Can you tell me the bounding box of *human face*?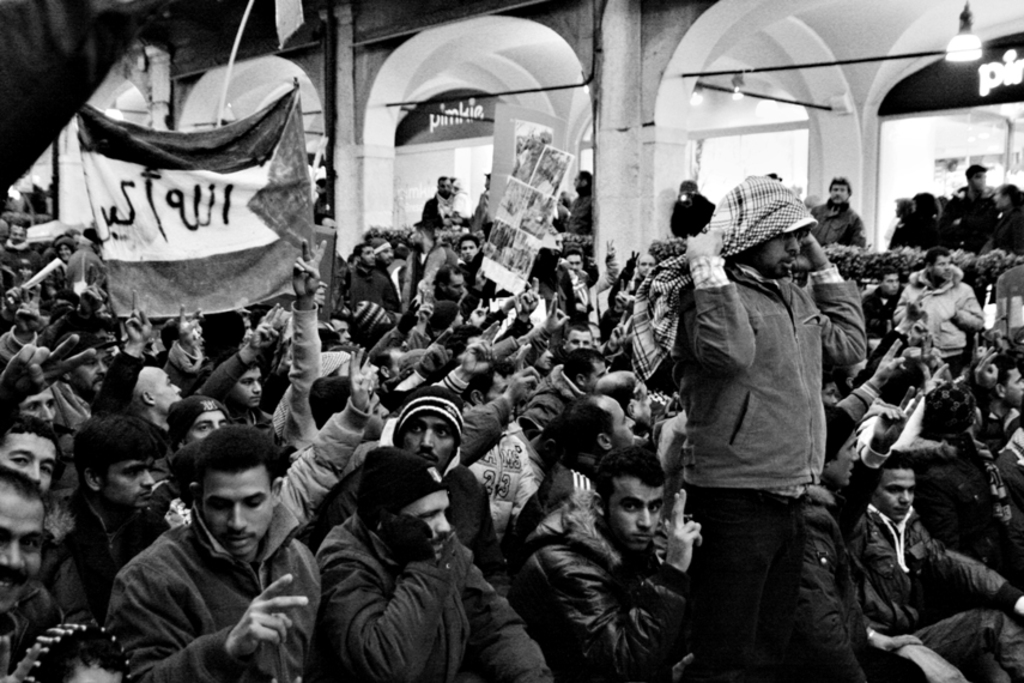
(left=0, top=489, right=43, bottom=610).
